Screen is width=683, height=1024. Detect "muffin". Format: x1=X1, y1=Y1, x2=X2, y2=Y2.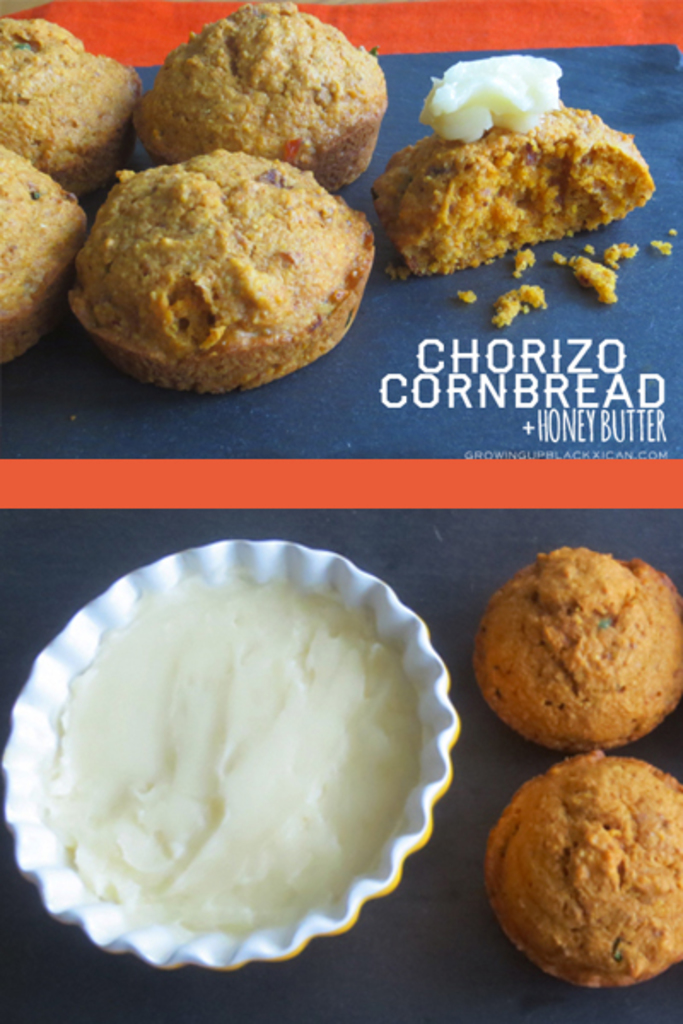
x1=68, y1=147, x2=376, y2=396.
